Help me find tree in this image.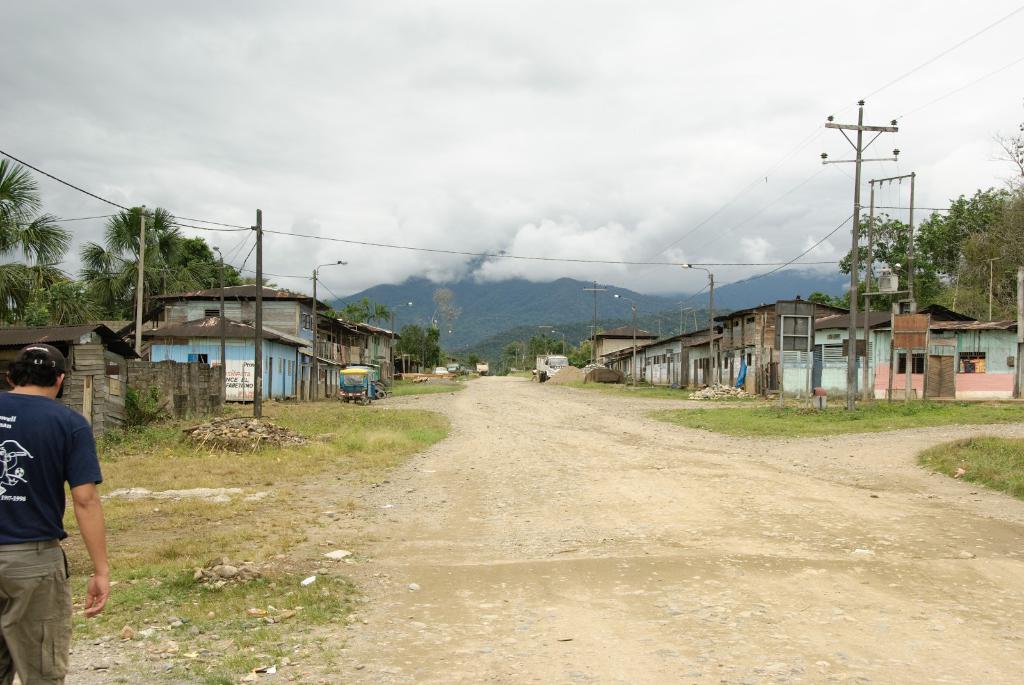
Found it: detection(955, 182, 1023, 322).
